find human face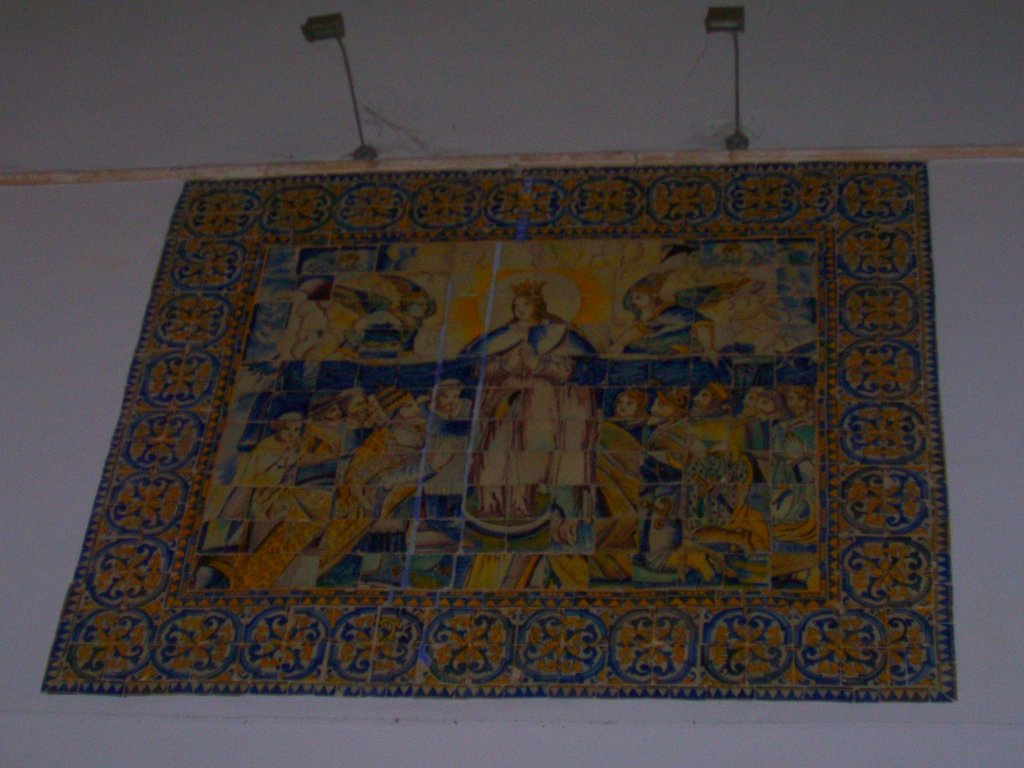
<box>632,293,652,310</box>
